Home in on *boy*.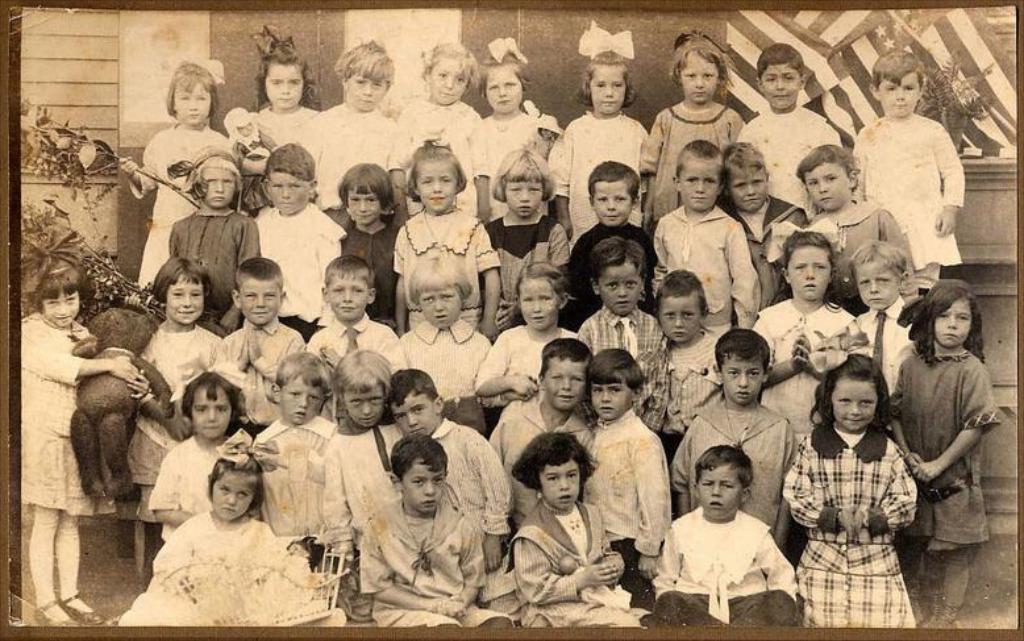
Homed in at [657, 147, 761, 334].
